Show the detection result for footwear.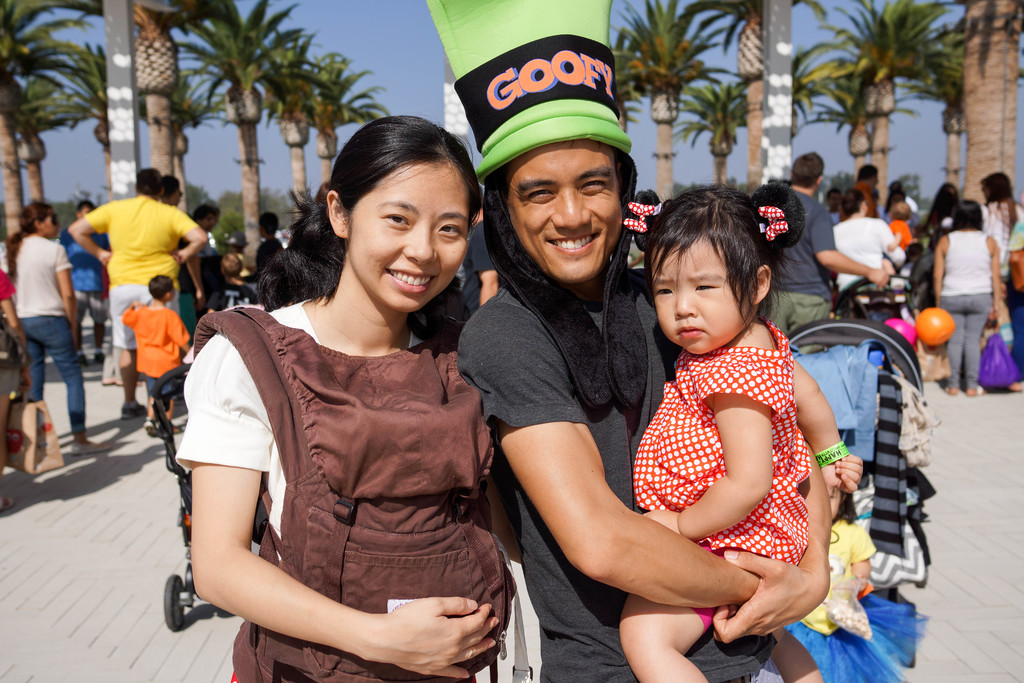
(x1=118, y1=375, x2=137, y2=386).
